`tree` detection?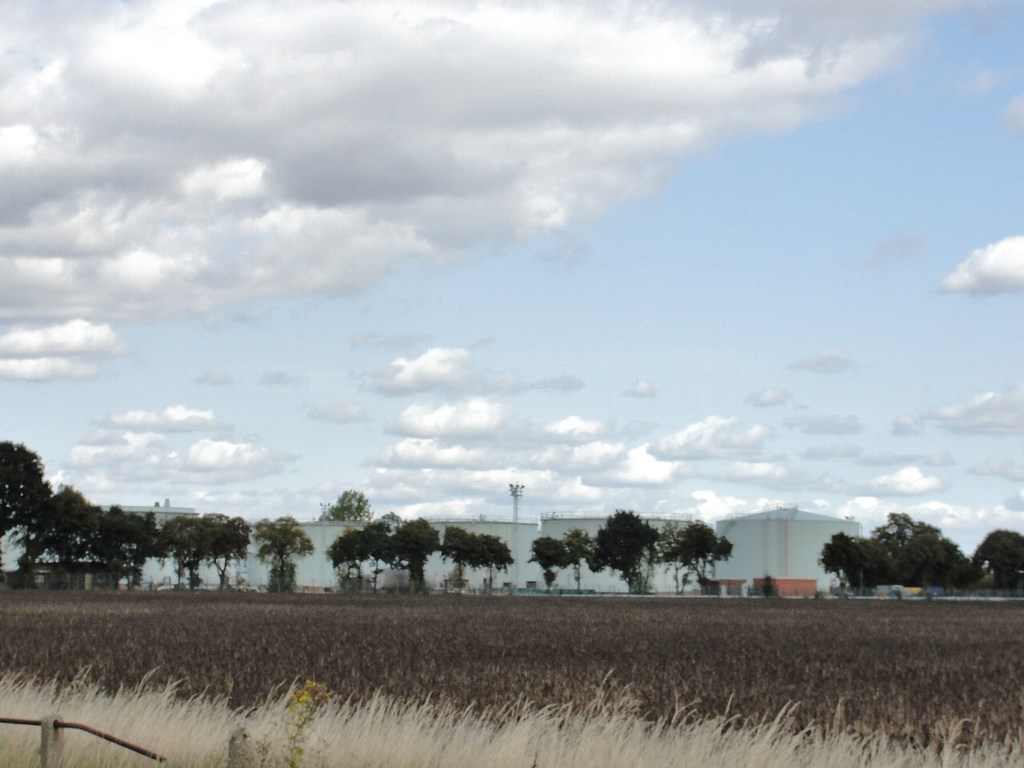
select_region(525, 538, 573, 594)
